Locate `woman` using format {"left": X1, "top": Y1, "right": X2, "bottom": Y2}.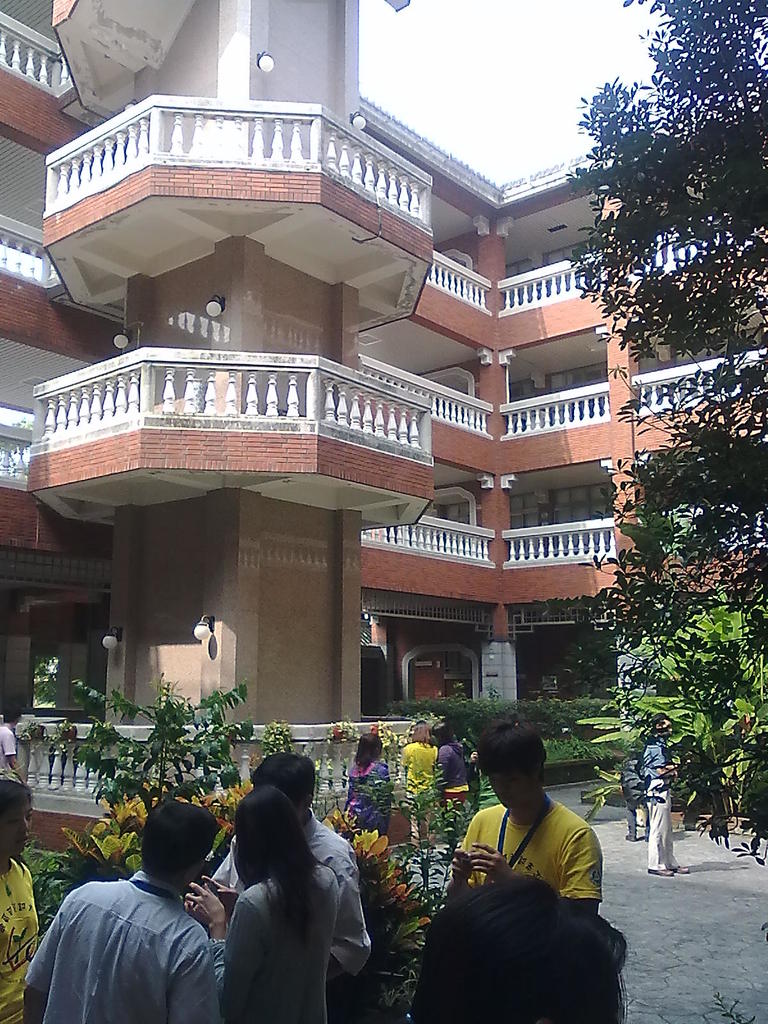
{"left": 183, "top": 790, "right": 338, "bottom": 1016}.
